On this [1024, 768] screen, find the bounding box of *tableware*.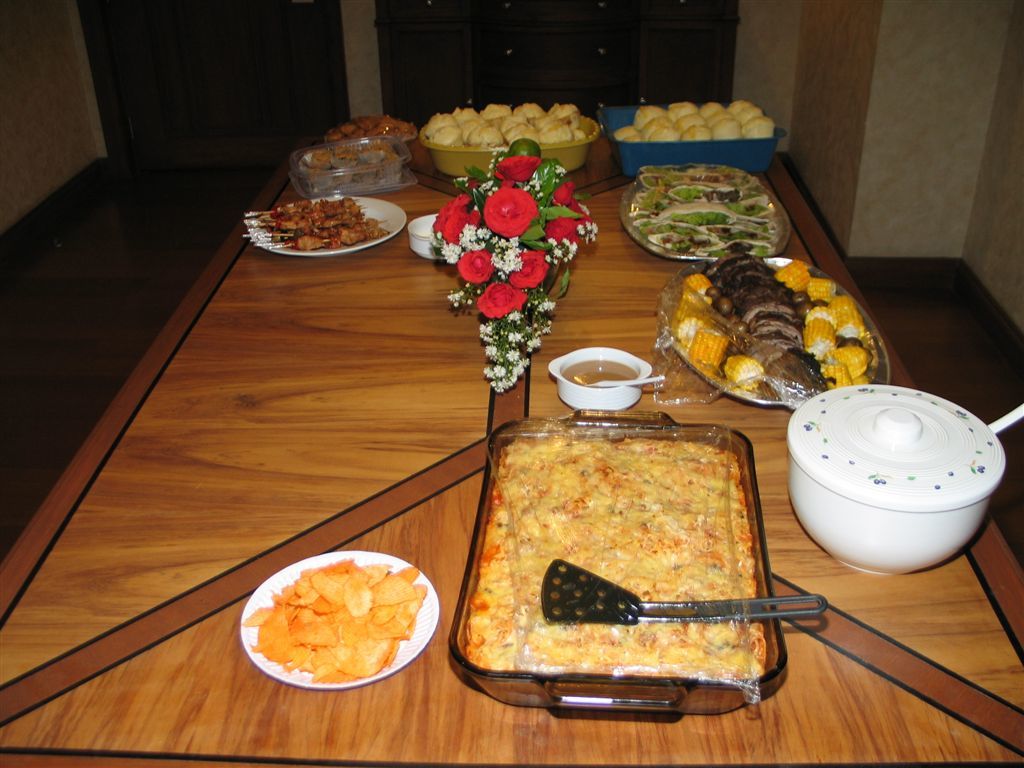
Bounding box: (257,193,408,256).
